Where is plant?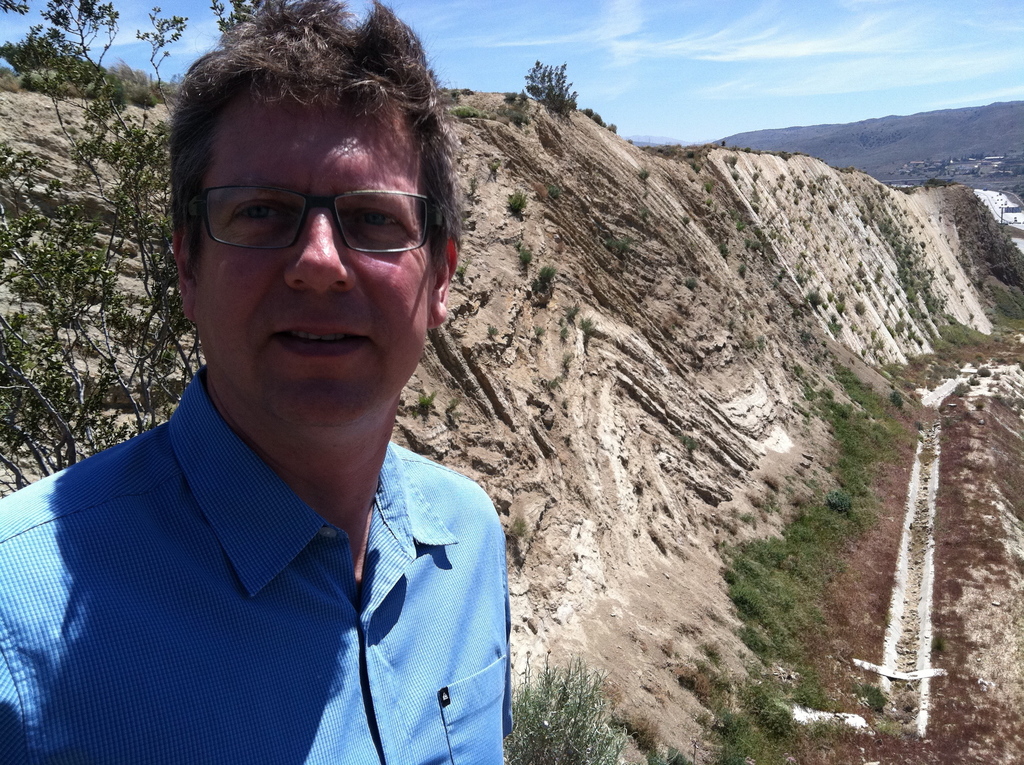
(515,52,587,116).
